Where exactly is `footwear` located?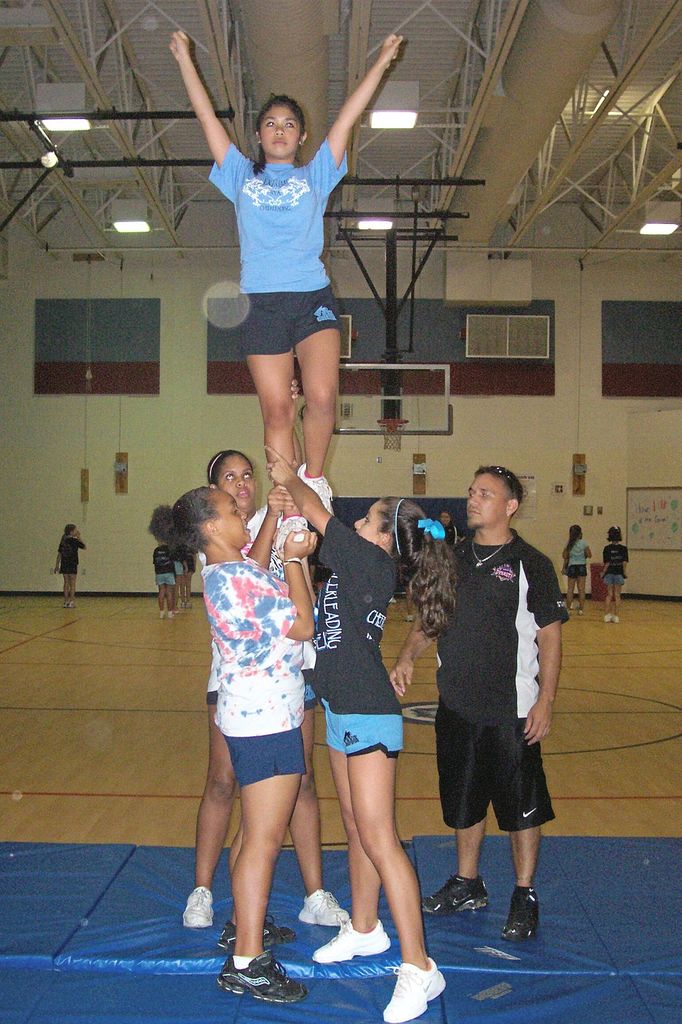
Its bounding box is x1=167 y1=612 x2=174 y2=618.
